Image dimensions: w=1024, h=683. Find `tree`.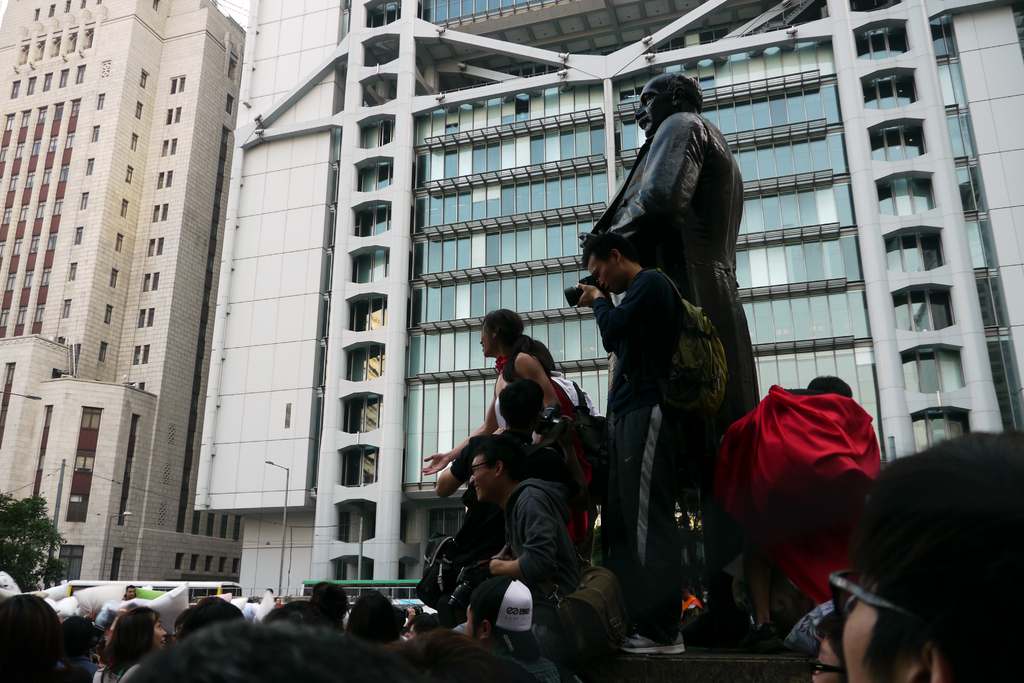
Rect(0, 485, 75, 595).
